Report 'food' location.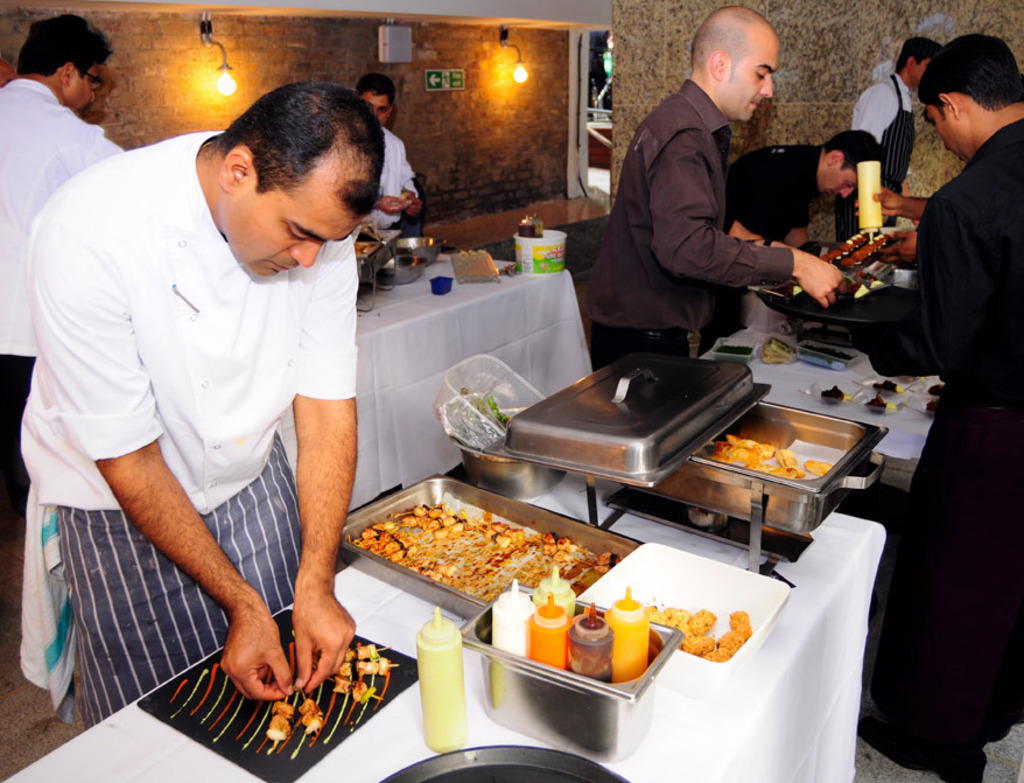
Report: left=816, top=385, right=847, bottom=405.
